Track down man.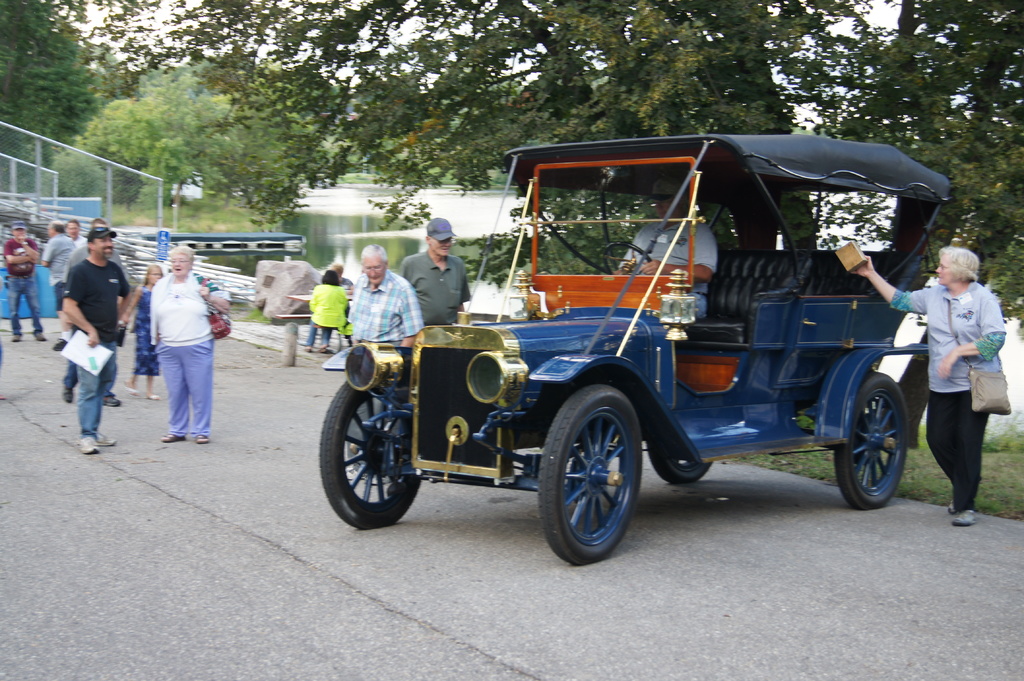
Tracked to BBox(404, 216, 472, 323).
